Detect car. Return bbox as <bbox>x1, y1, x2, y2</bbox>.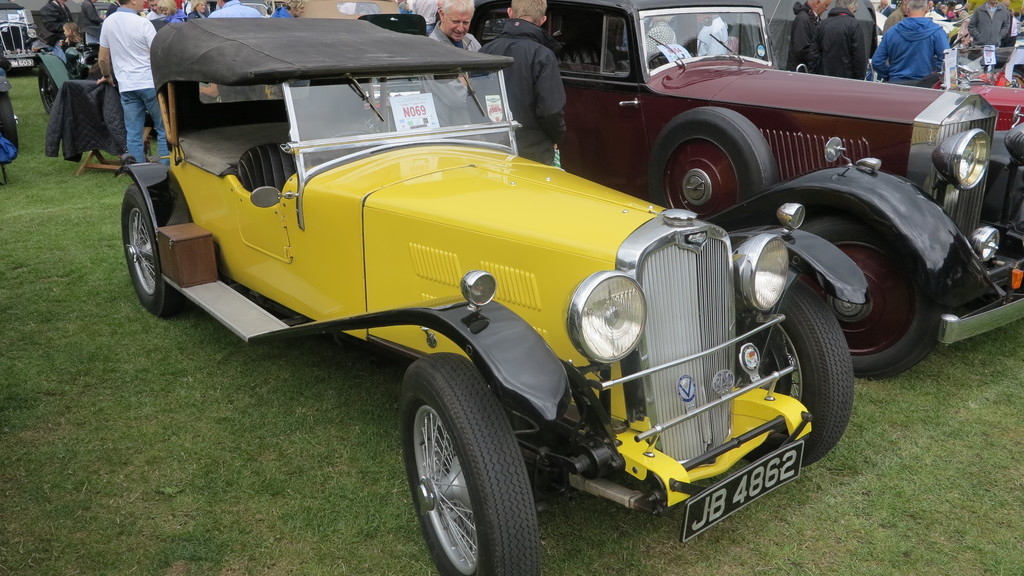
<bbox>115, 32, 877, 555</bbox>.
